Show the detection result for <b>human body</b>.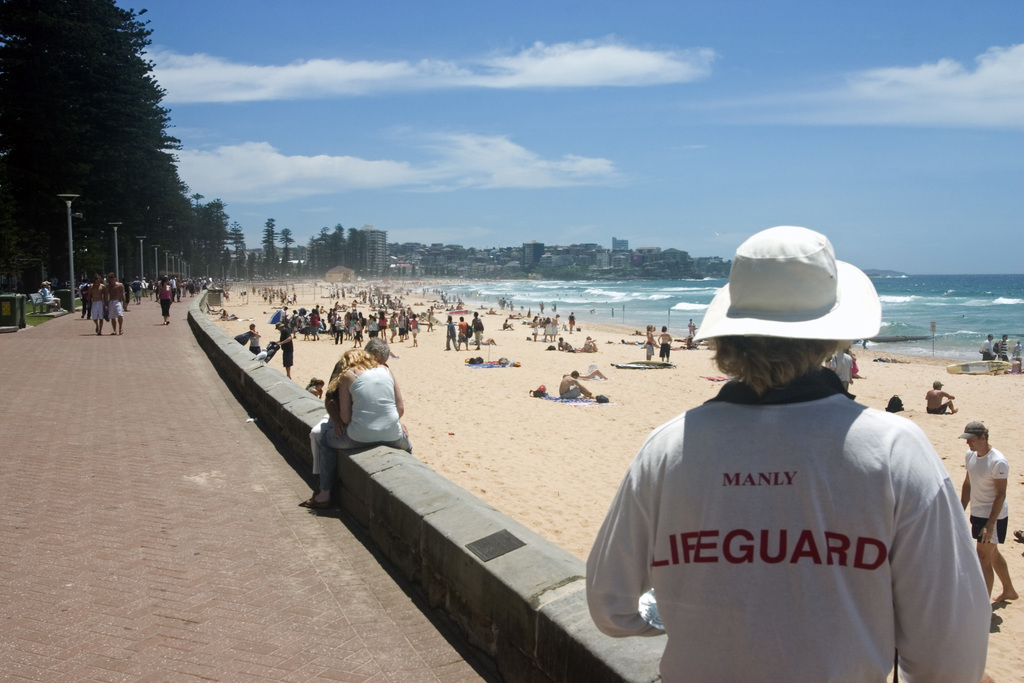
select_region(279, 325, 293, 378).
